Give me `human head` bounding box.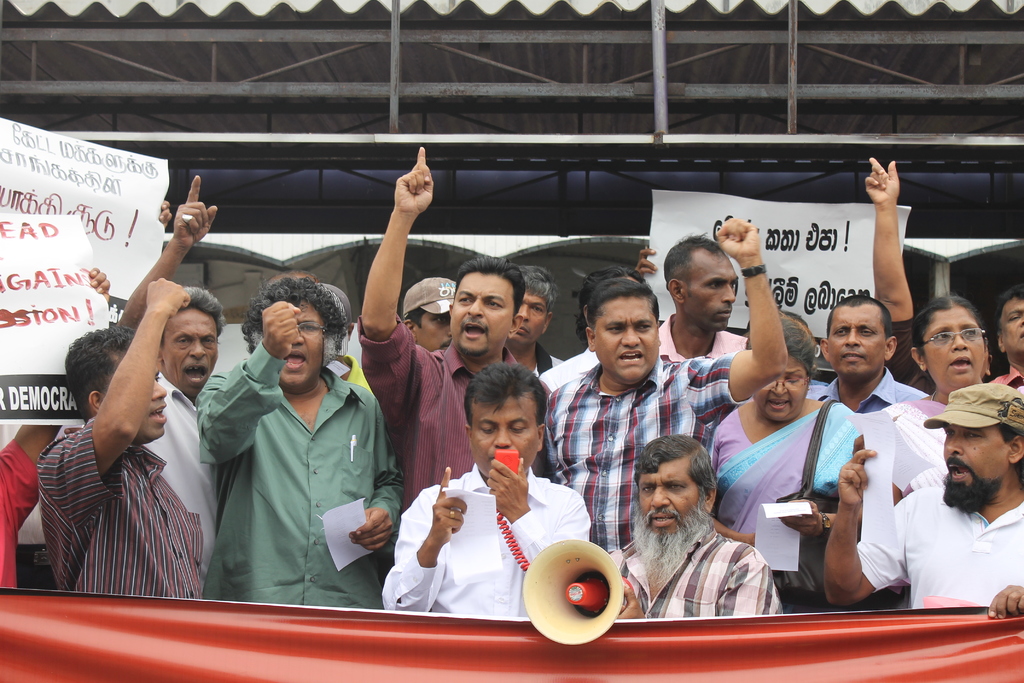
box=[630, 432, 717, 546].
